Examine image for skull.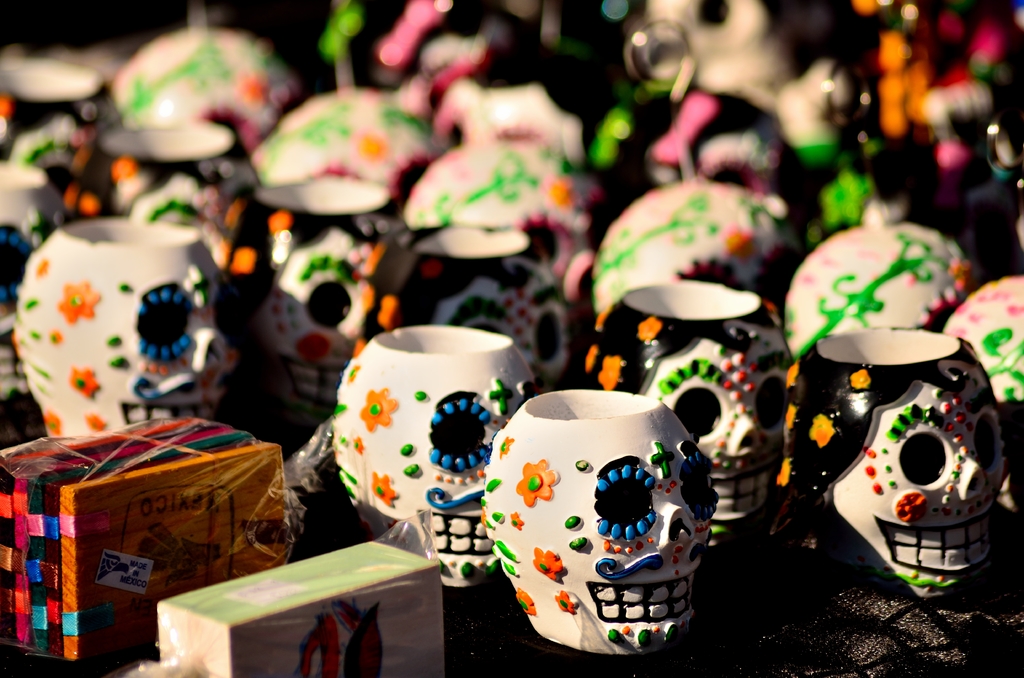
Examination result: region(59, 238, 236, 437).
